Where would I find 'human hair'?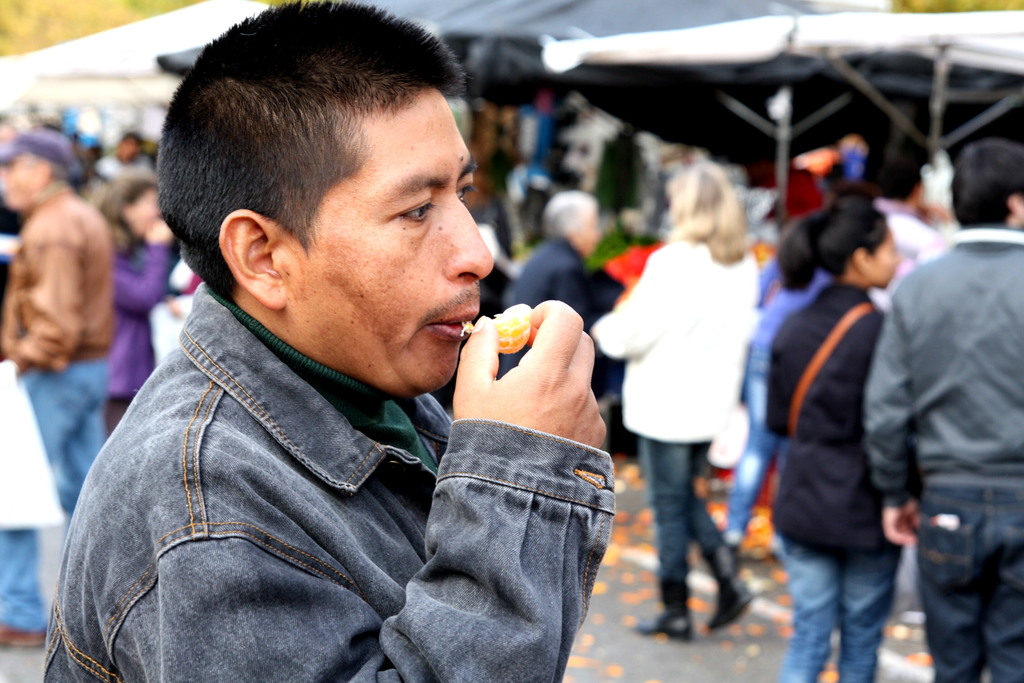
At x1=544 y1=188 x2=595 y2=241.
